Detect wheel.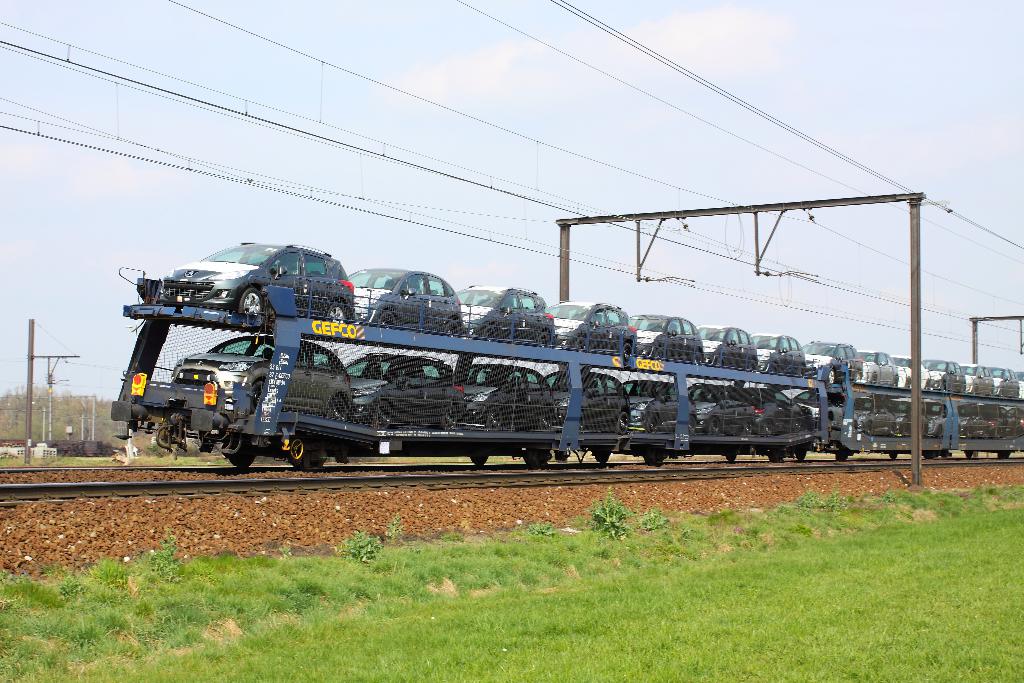
Detected at <box>866,422,874,435</box>.
